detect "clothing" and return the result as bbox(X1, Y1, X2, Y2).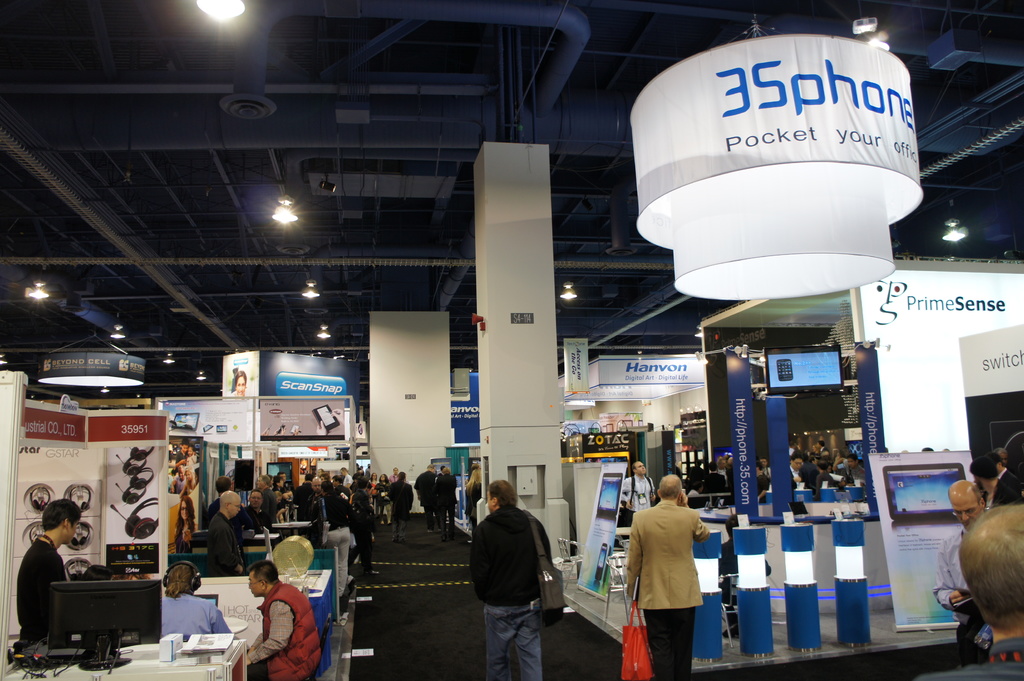
bbox(476, 504, 564, 674).
